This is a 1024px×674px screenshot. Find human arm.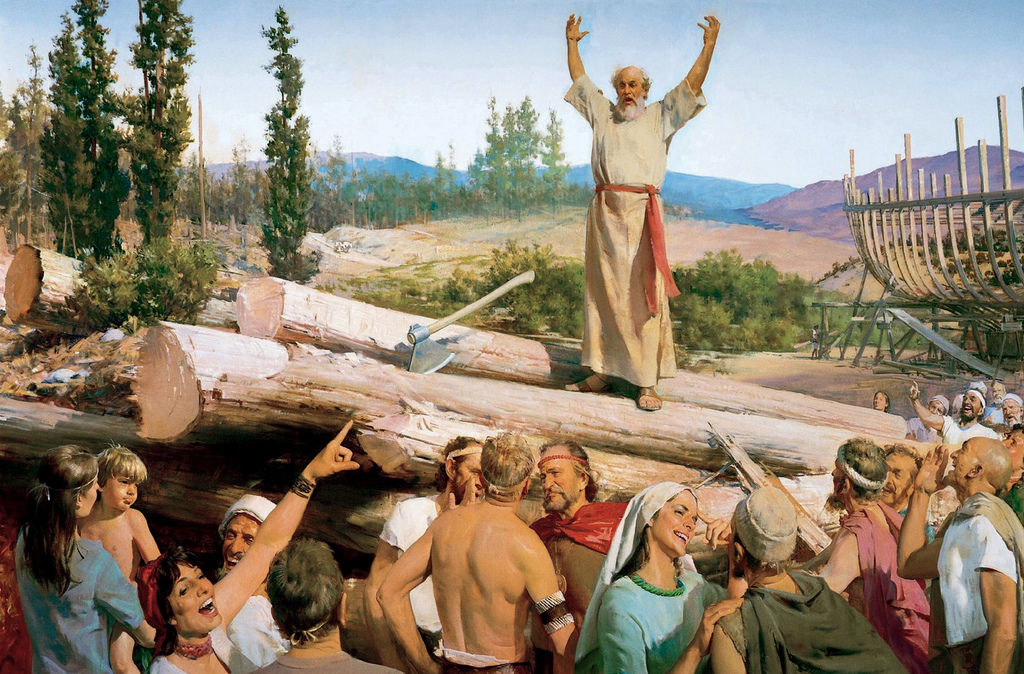
Bounding box: (655, 9, 721, 131).
